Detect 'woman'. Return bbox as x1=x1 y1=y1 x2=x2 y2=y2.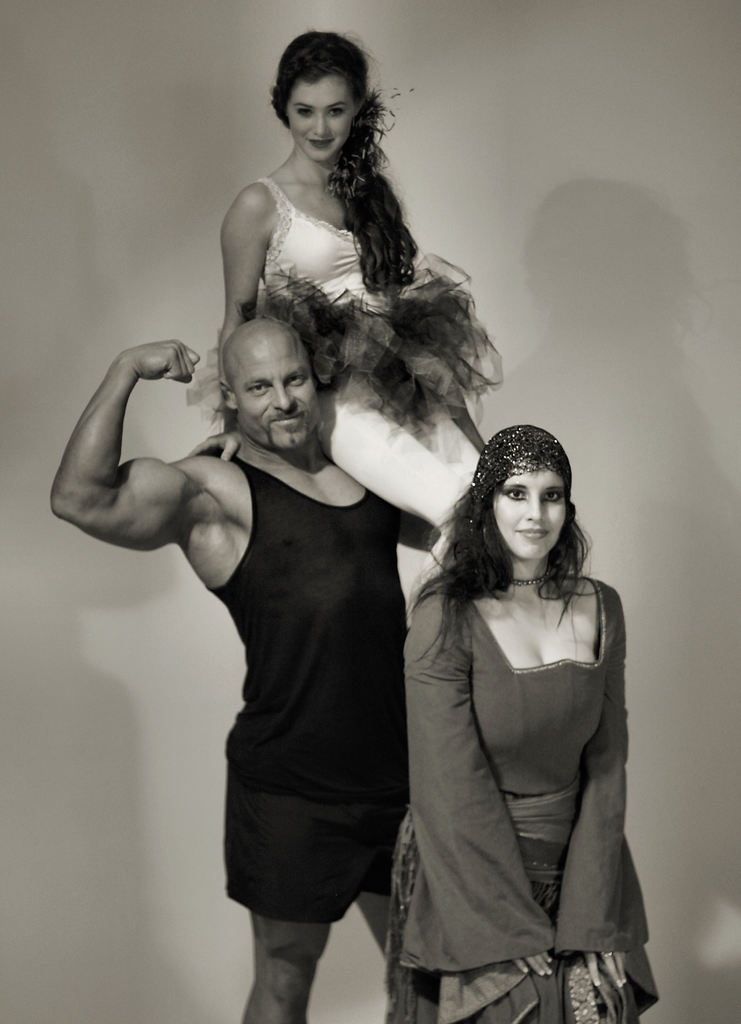
x1=375 y1=404 x2=651 y2=1014.
